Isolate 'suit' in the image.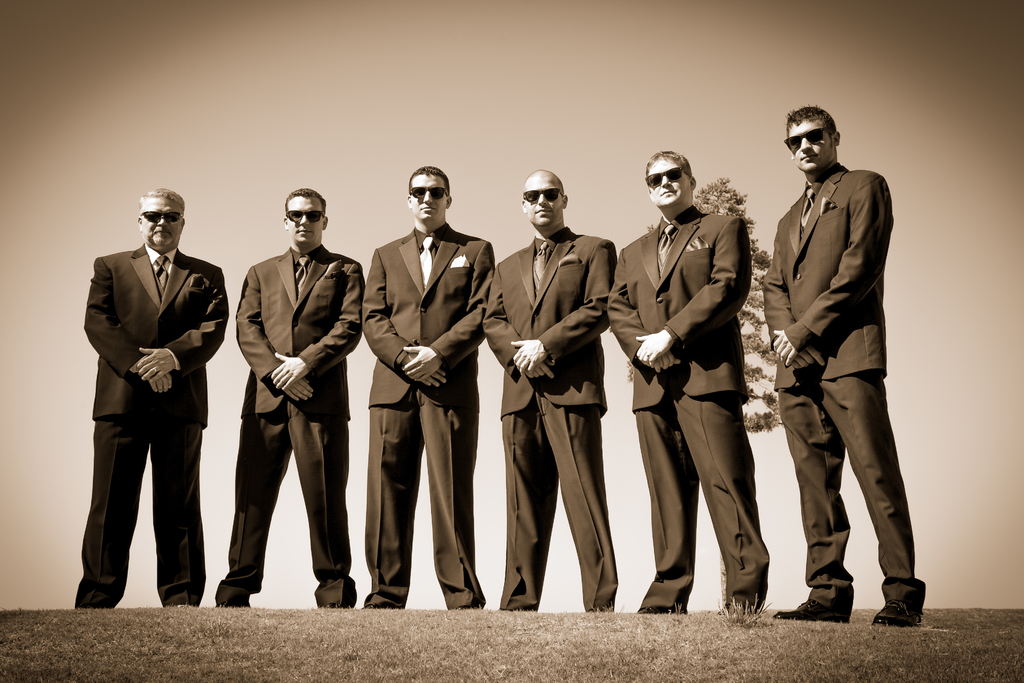
Isolated region: bbox(760, 162, 924, 614).
